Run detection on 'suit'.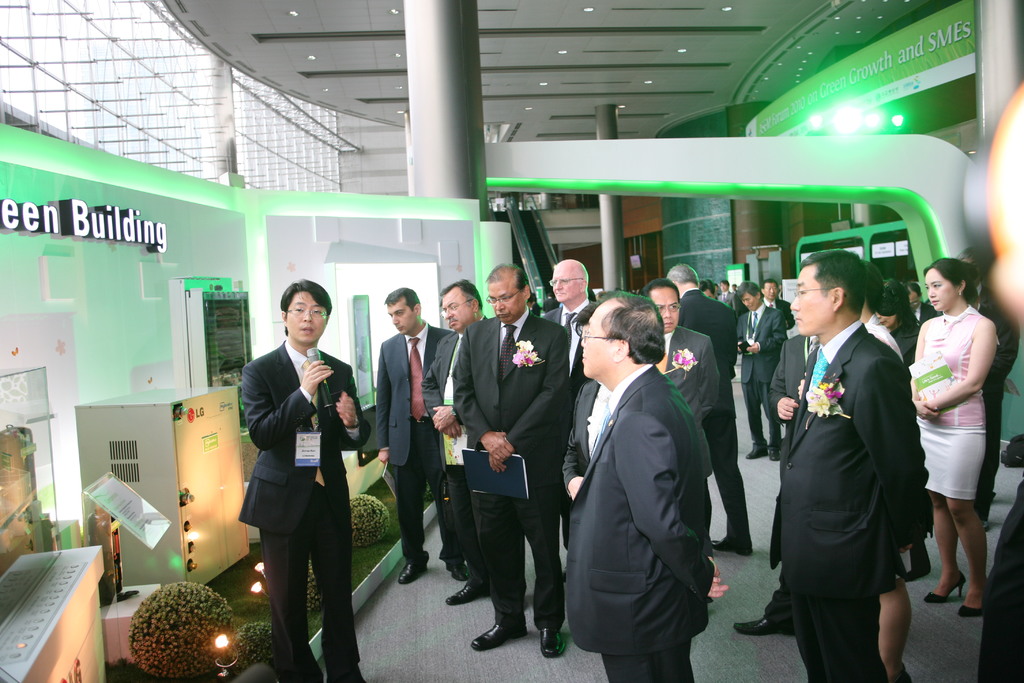
Result: l=558, t=383, r=614, b=502.
